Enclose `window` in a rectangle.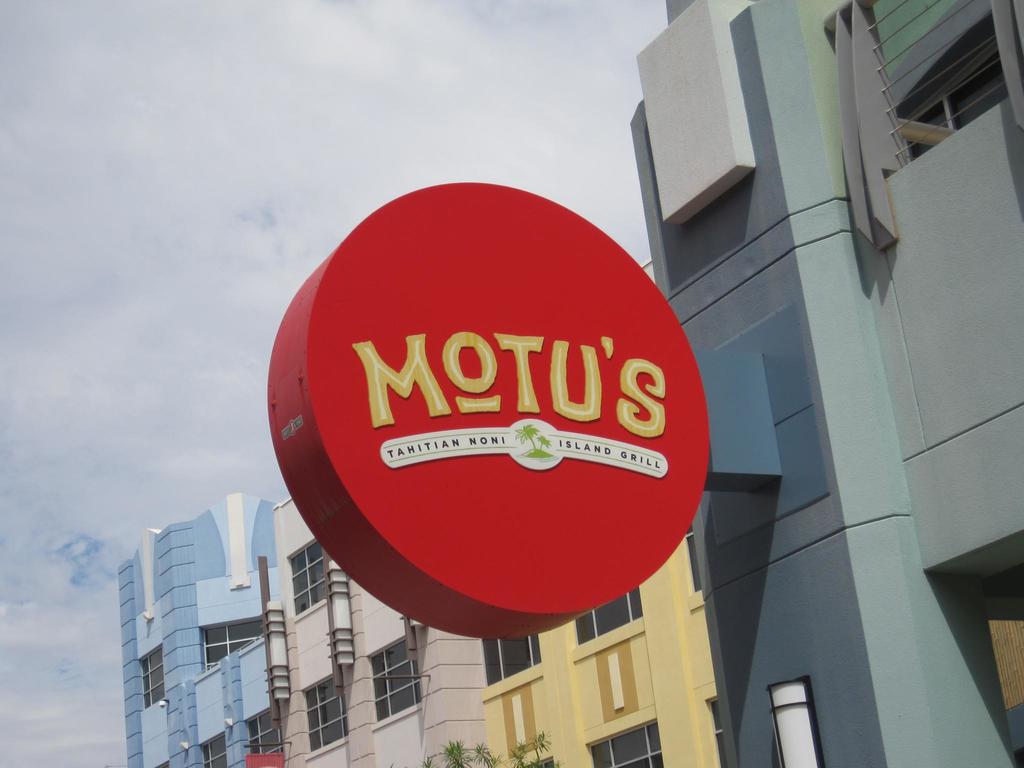
138,644,166,714.
